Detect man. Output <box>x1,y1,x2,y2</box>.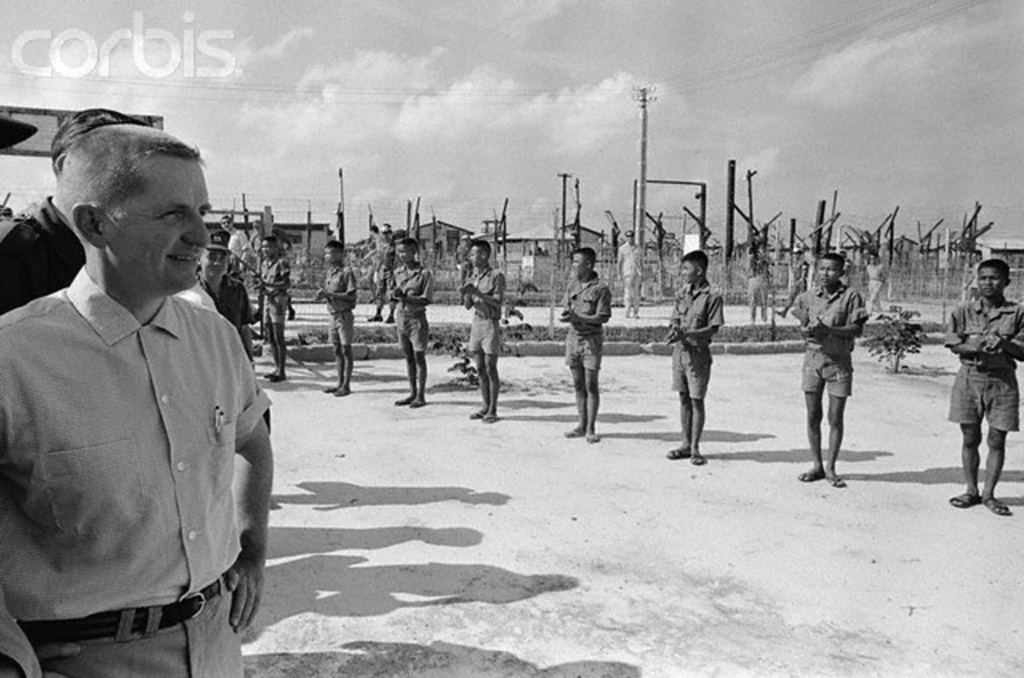
<box>394,229,406,247</box>.
